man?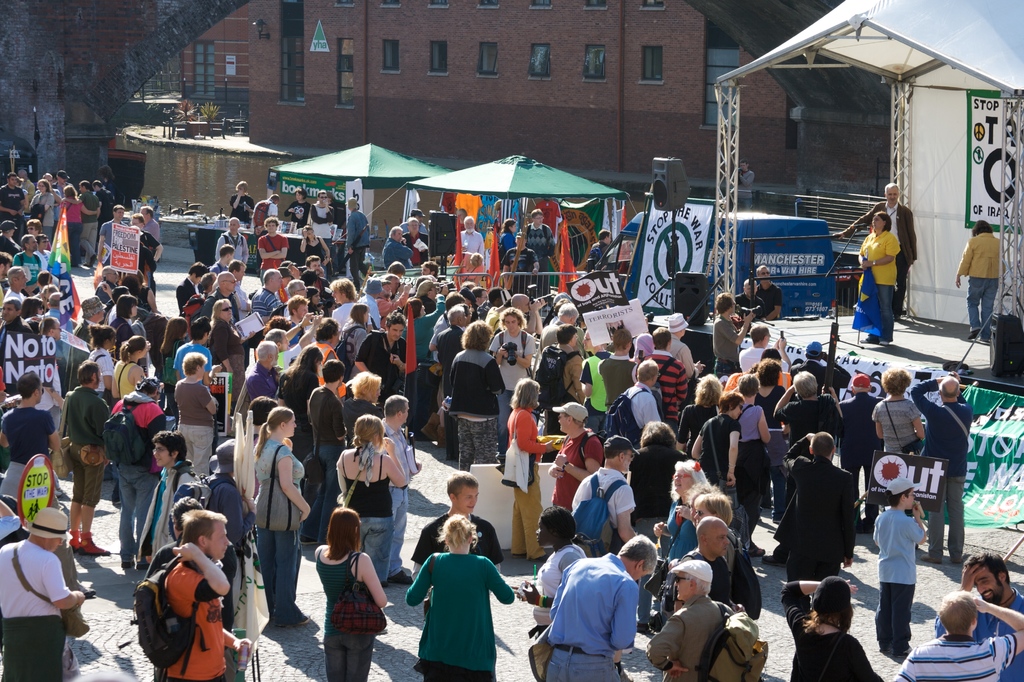
crop(435, 302, 461, 459)
